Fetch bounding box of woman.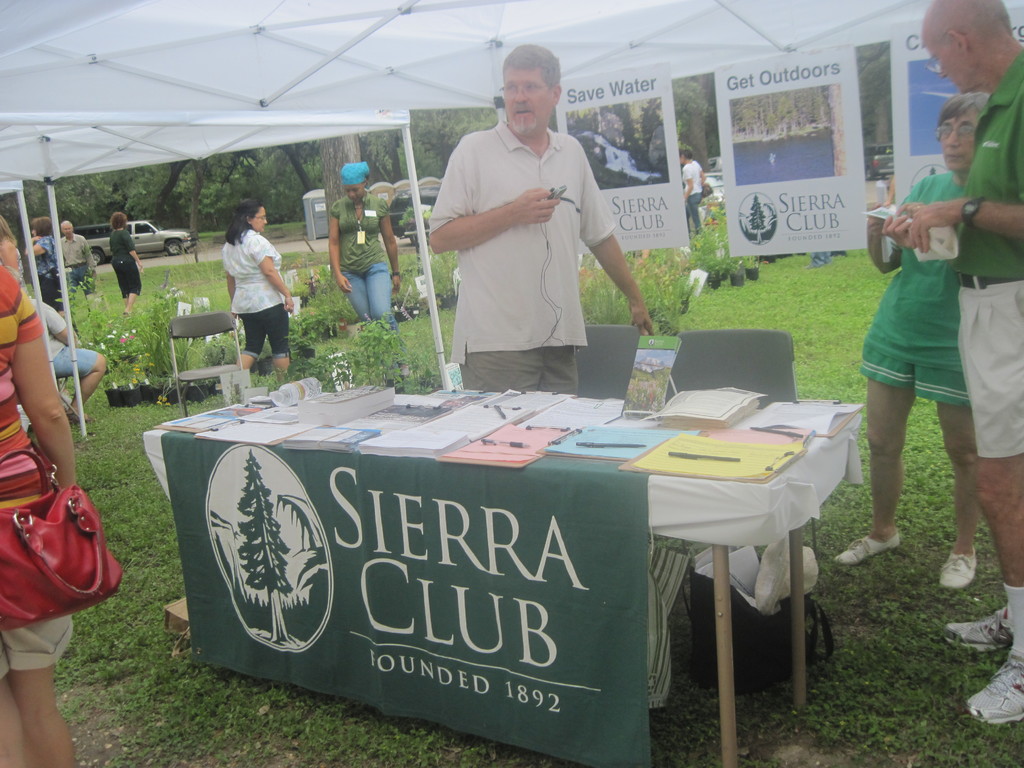
Bbox: <region>24, 211, 66, 317</region>.
